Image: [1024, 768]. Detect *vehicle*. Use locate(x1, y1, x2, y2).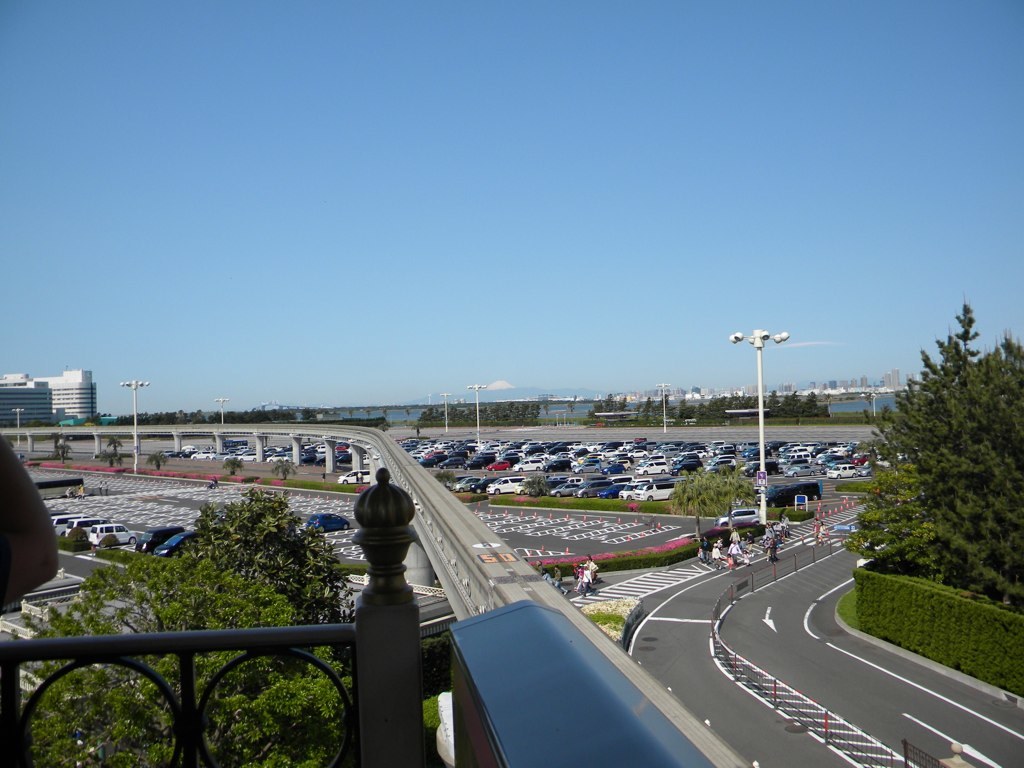
locate(718, 508, 762, 526).
